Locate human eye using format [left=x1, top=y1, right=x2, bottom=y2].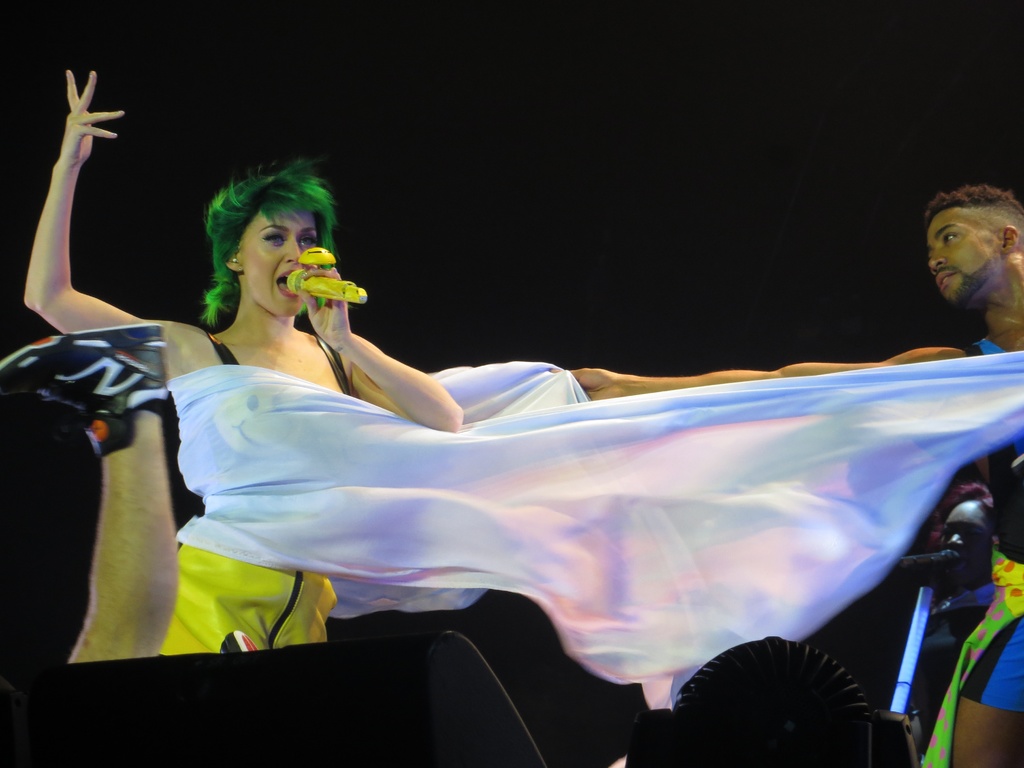
[left=943, top=233, right=957, bottom=246].
